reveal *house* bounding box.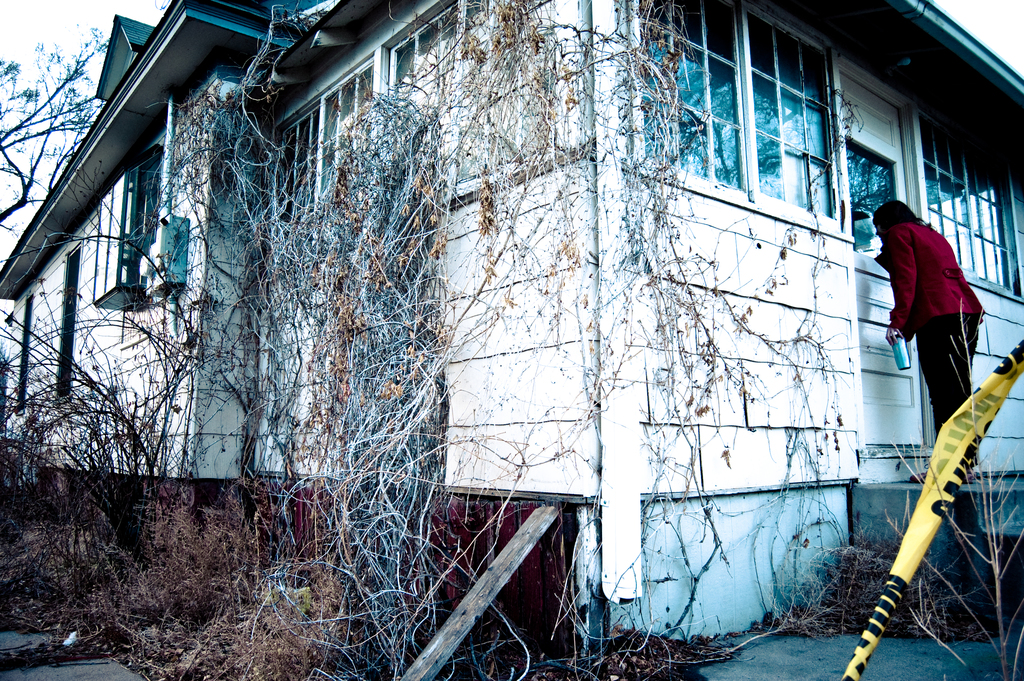
Revealed: (x1=0, y1=8, x2=971, y2=621).
